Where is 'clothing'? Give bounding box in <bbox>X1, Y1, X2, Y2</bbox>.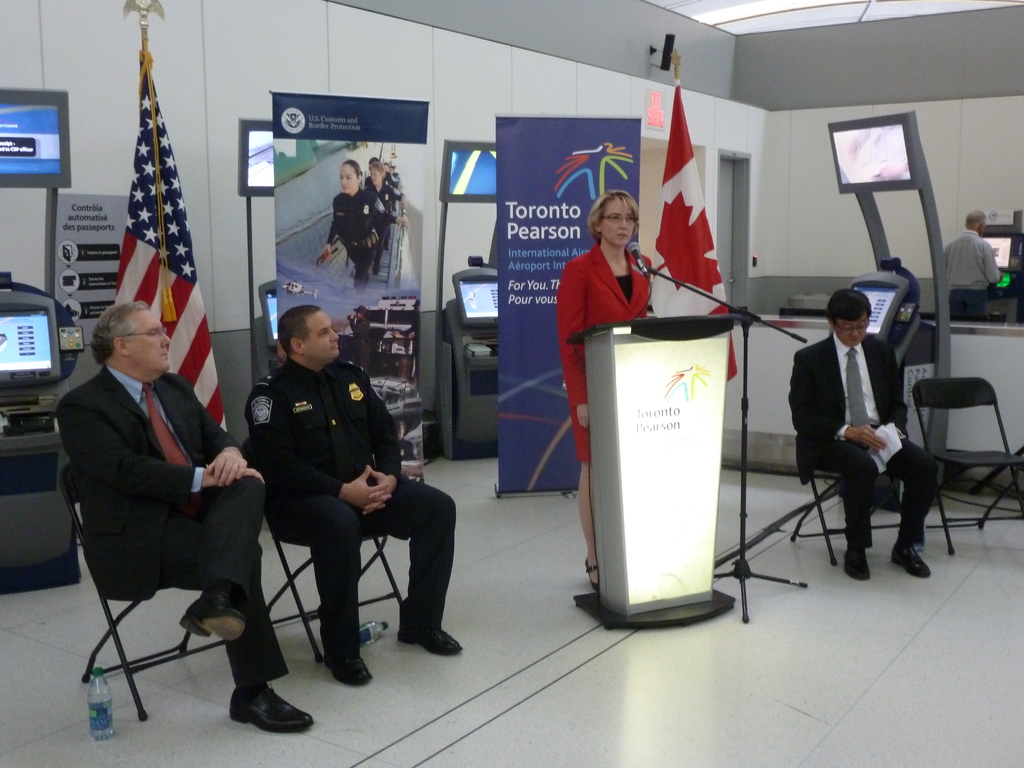
<bbox>245, 355, 456, 660</bbox>.
